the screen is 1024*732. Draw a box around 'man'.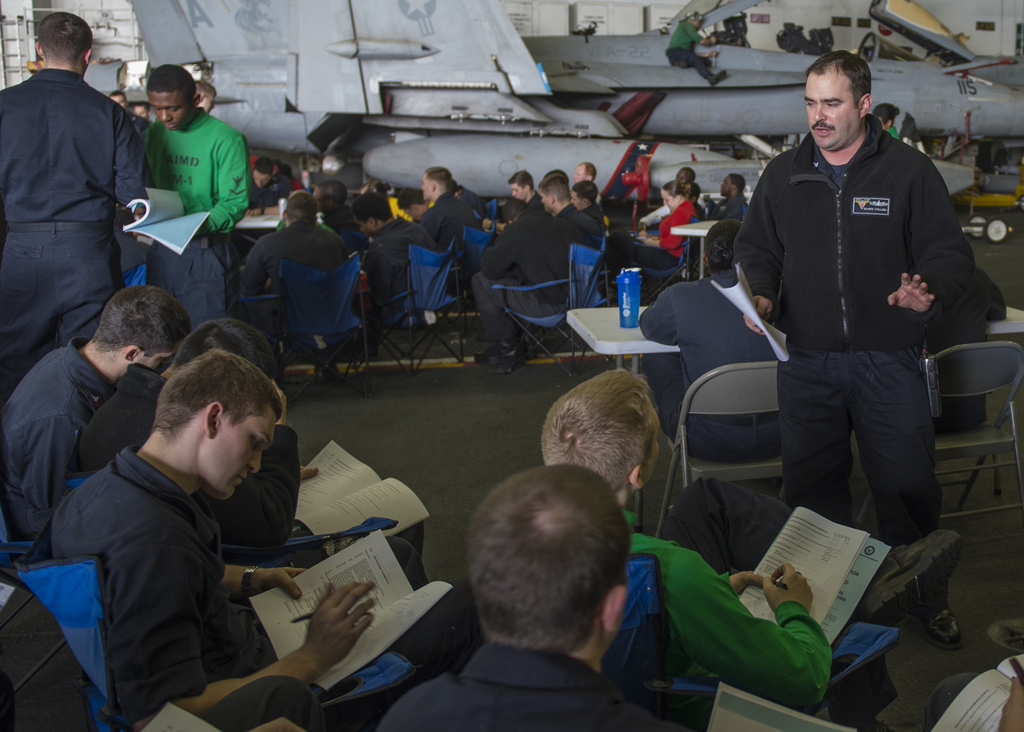
BBox(0, 284, 191, 568).
